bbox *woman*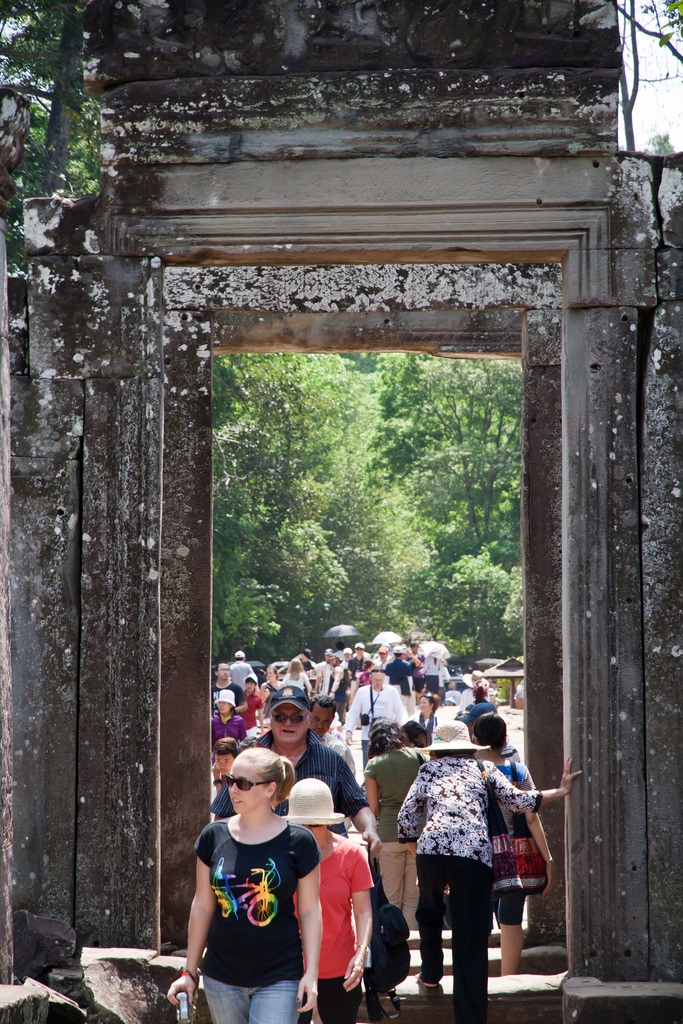
[x1=364, y1=714, x2=432, y2=933]
